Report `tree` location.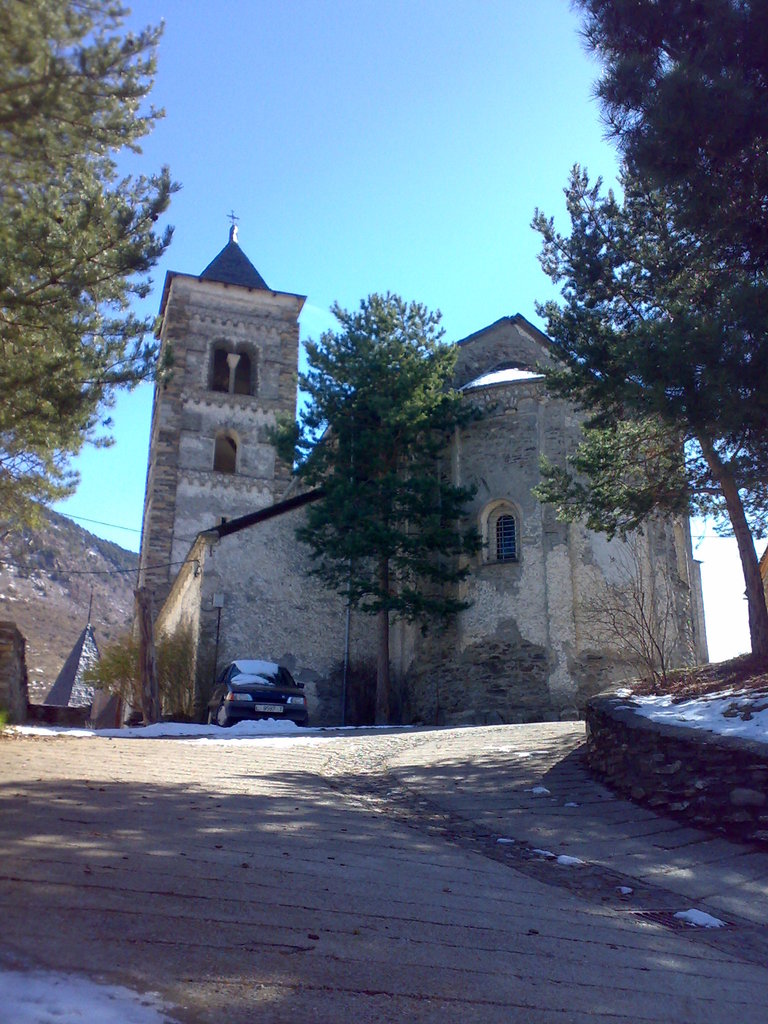
Report: left=255, top=294, right=484, bottom=719.
